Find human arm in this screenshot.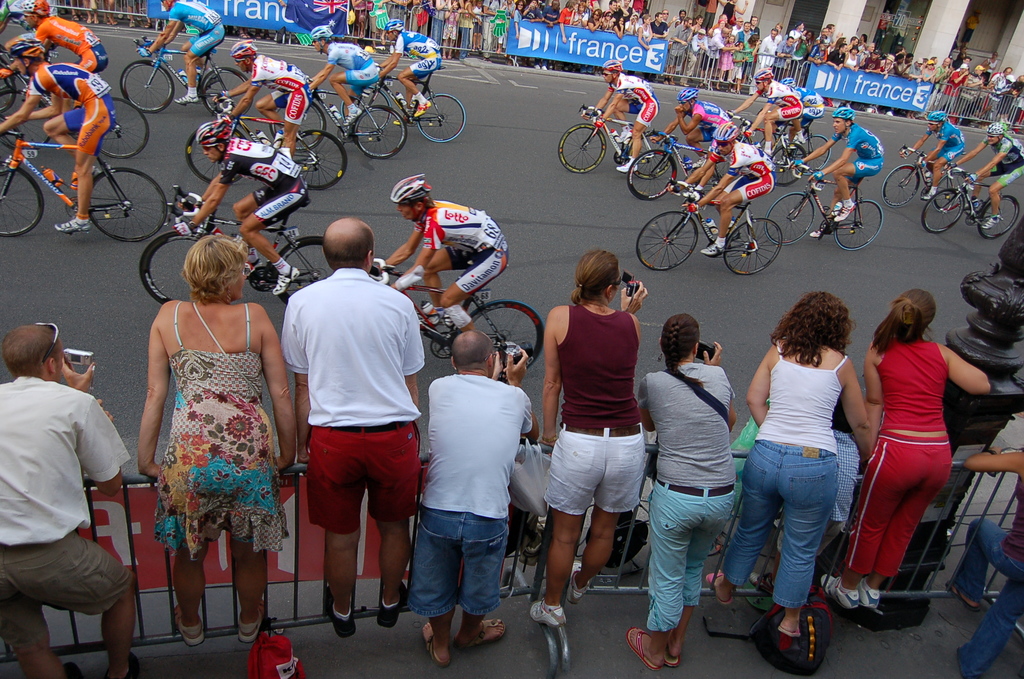
The bounding box for human arm is Rect(280, 299, 311, 461).
